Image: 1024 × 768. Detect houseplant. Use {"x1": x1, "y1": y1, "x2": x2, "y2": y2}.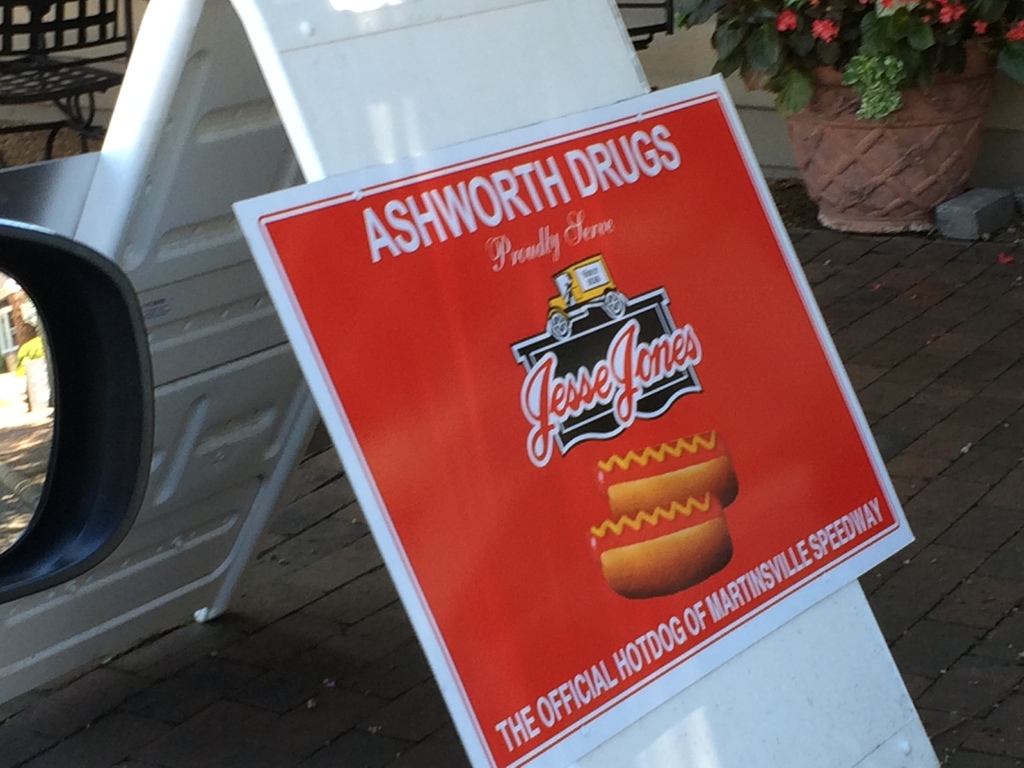
{"x1": 675, "y1": 0, "x2": 1023, "y2": 236}.
